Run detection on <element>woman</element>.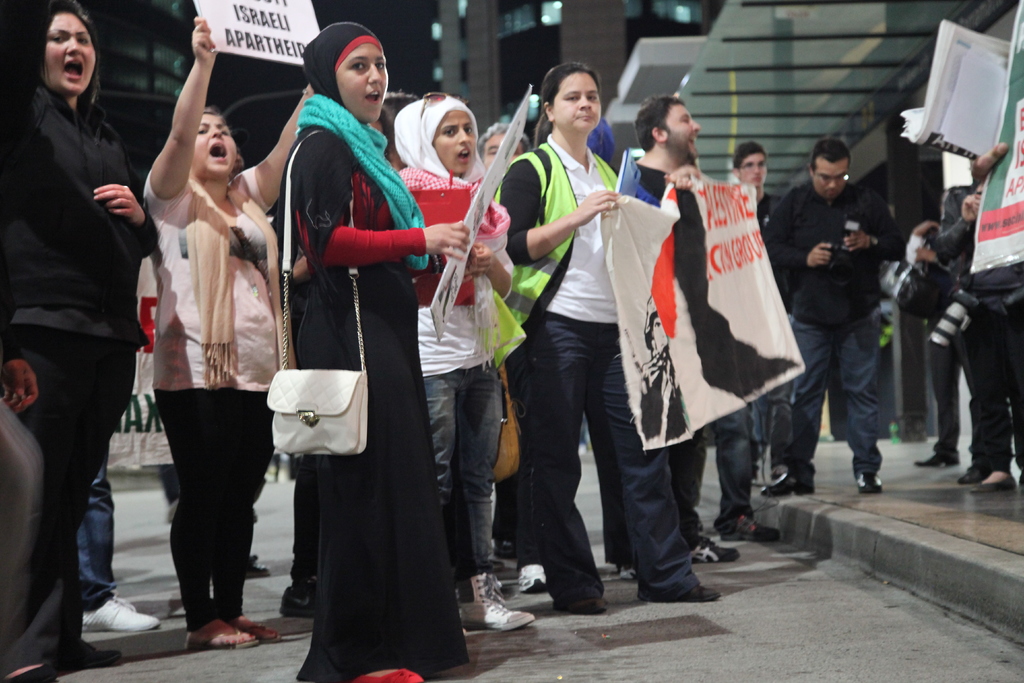
Result: region(493, 59, 721, 612).
